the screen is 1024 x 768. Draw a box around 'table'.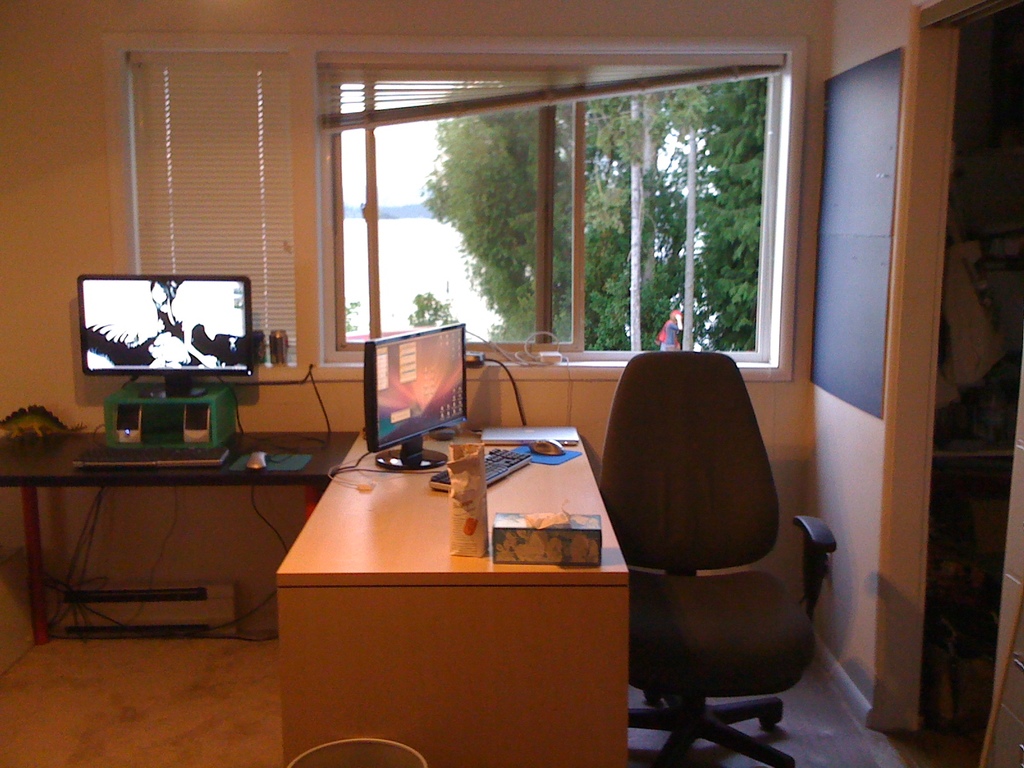
(281,394,653,767).
